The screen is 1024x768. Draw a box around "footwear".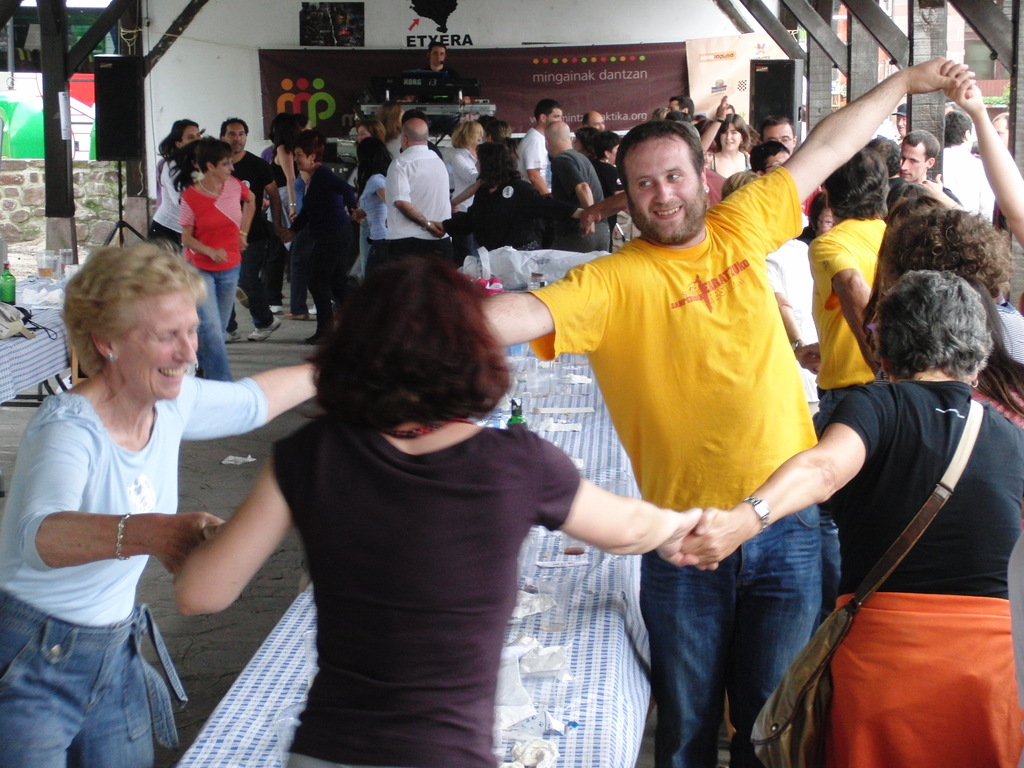
<bbox>222, 330, 242, 343</bbox>.
